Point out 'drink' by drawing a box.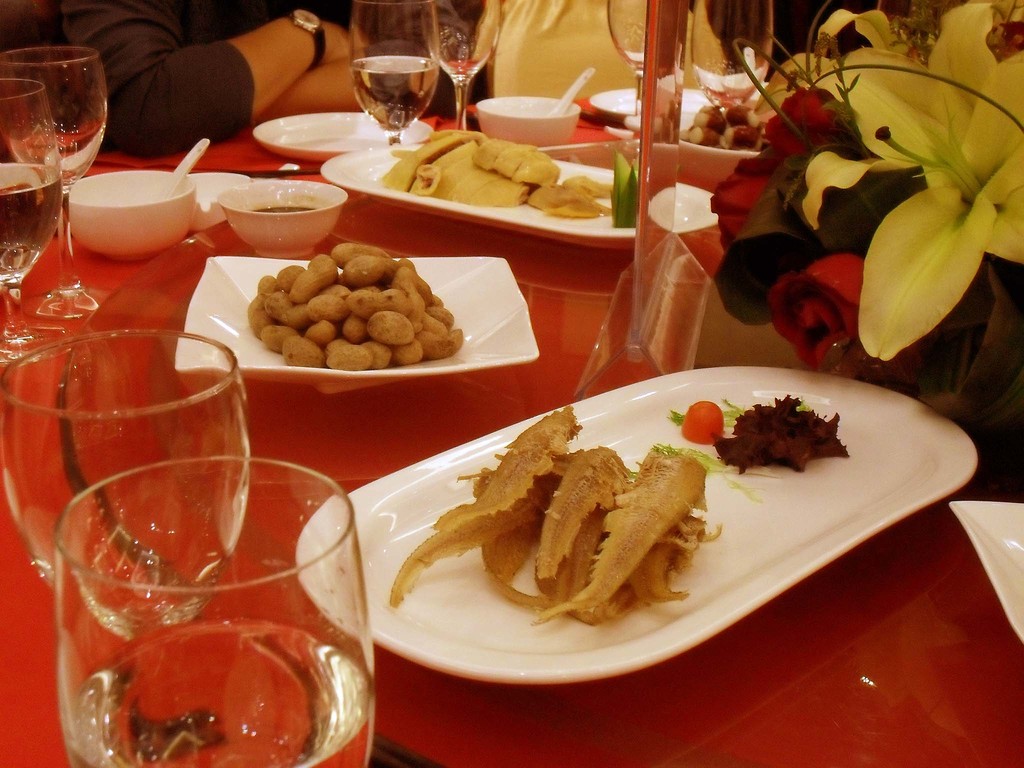
<box>0,162,64,290</box>.
